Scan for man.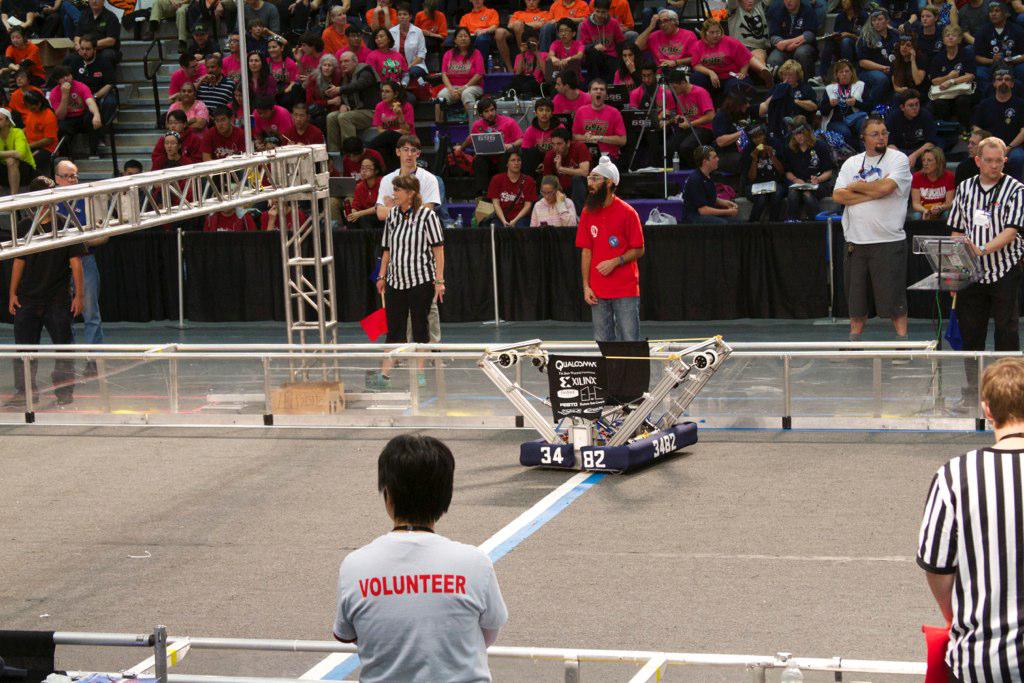
Scan result: BBox(572, 152, 646, 342).
